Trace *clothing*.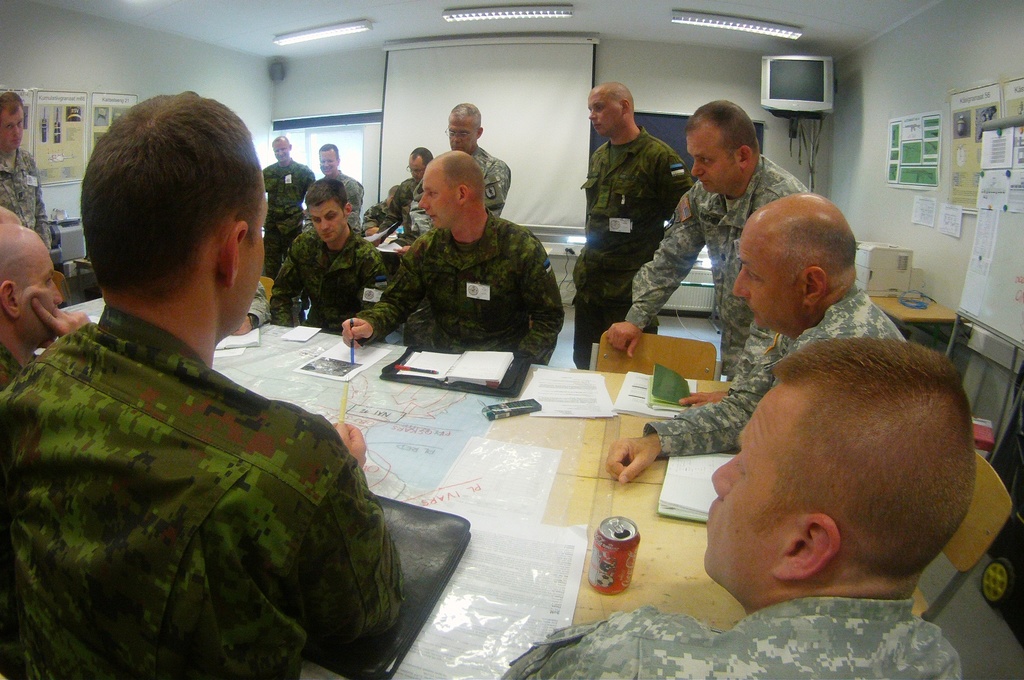
Traced to bbox=(268, 231, 394, 324).
